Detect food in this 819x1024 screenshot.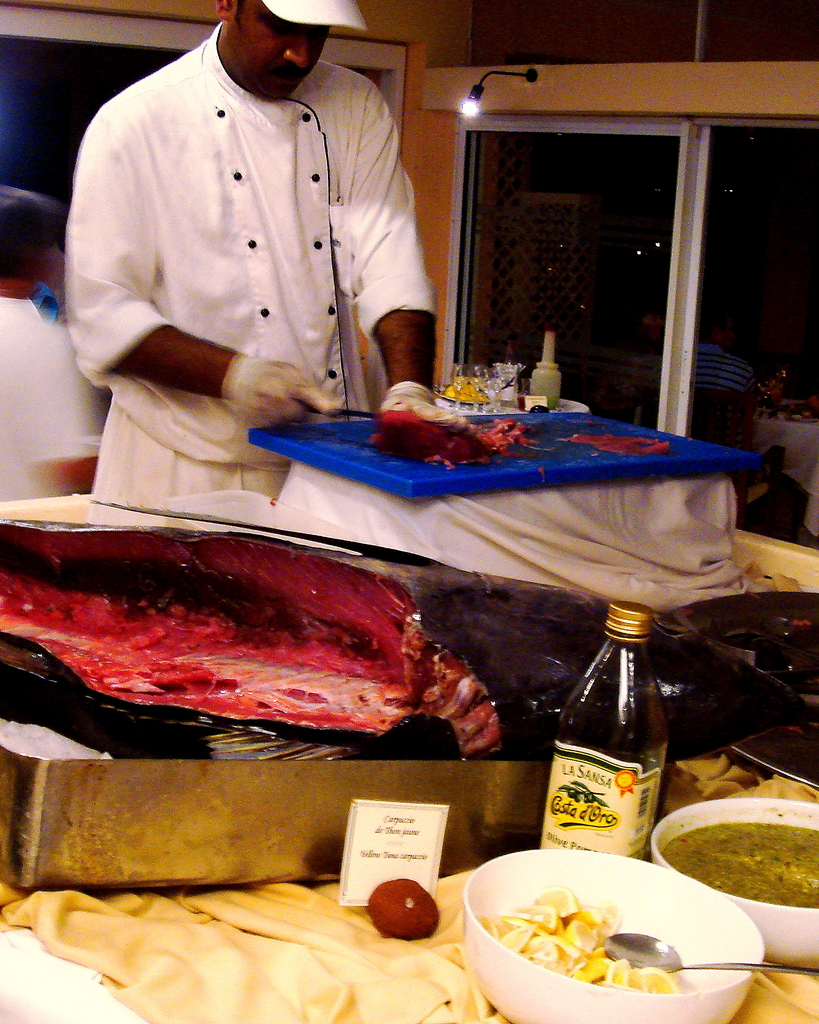
Detection: [0, 516, 813, 764].
